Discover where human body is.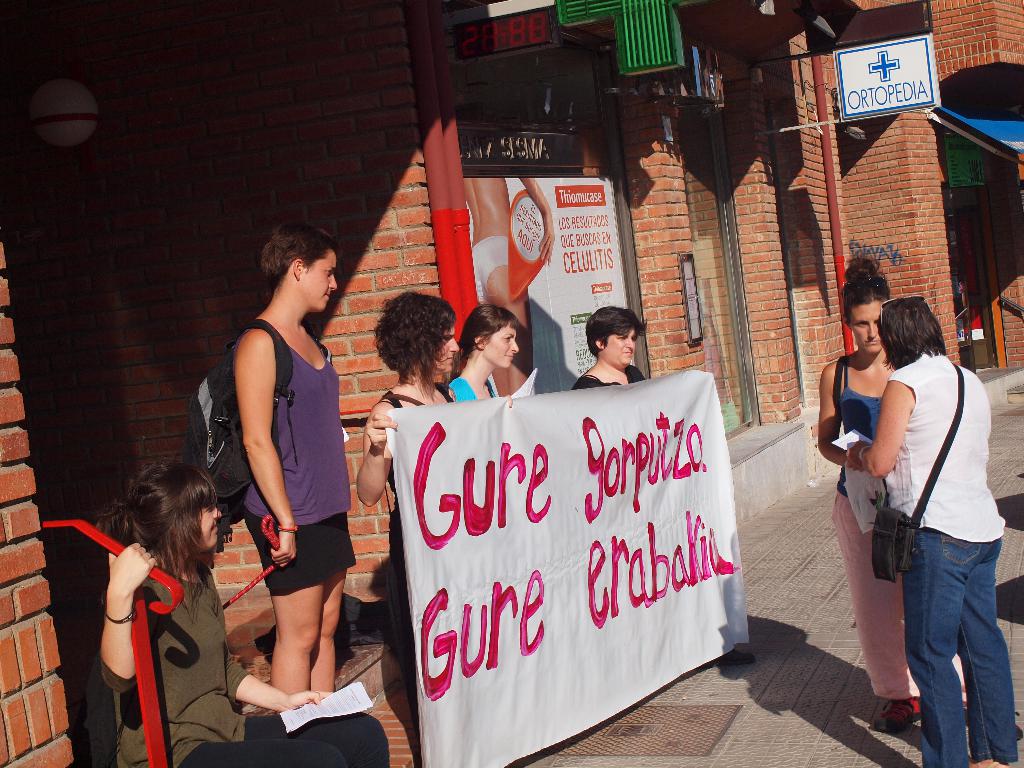
Discovered at box=[813, 349, 968, 729].
